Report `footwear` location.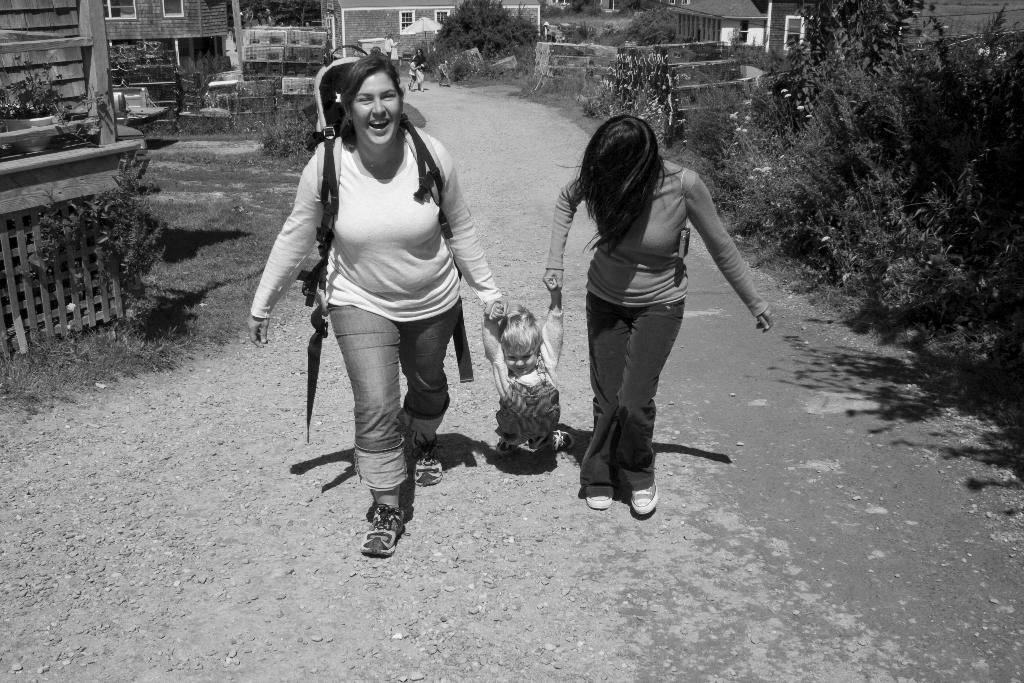
Report: (x1=630, y1=478, x2=662, y2=513).
